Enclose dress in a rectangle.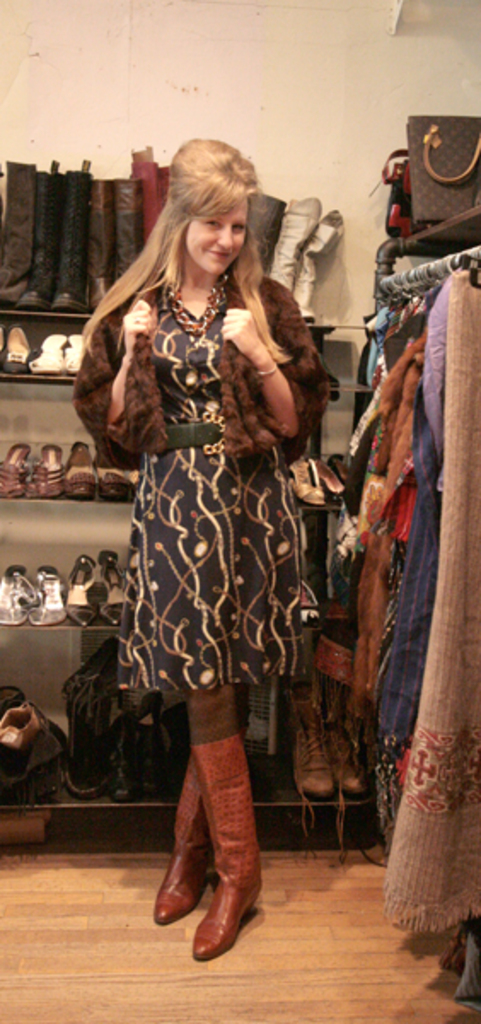
(left=113, top=292, right=316, bottom=696).
